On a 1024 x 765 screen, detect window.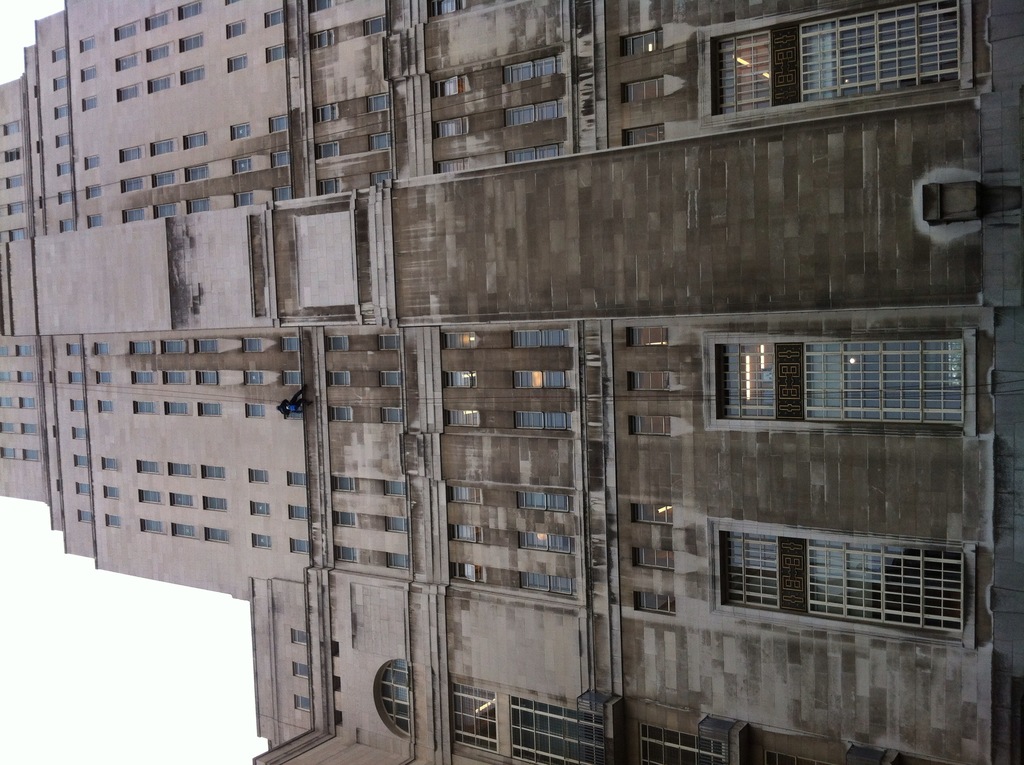
box(263, 7, 283, 26).
